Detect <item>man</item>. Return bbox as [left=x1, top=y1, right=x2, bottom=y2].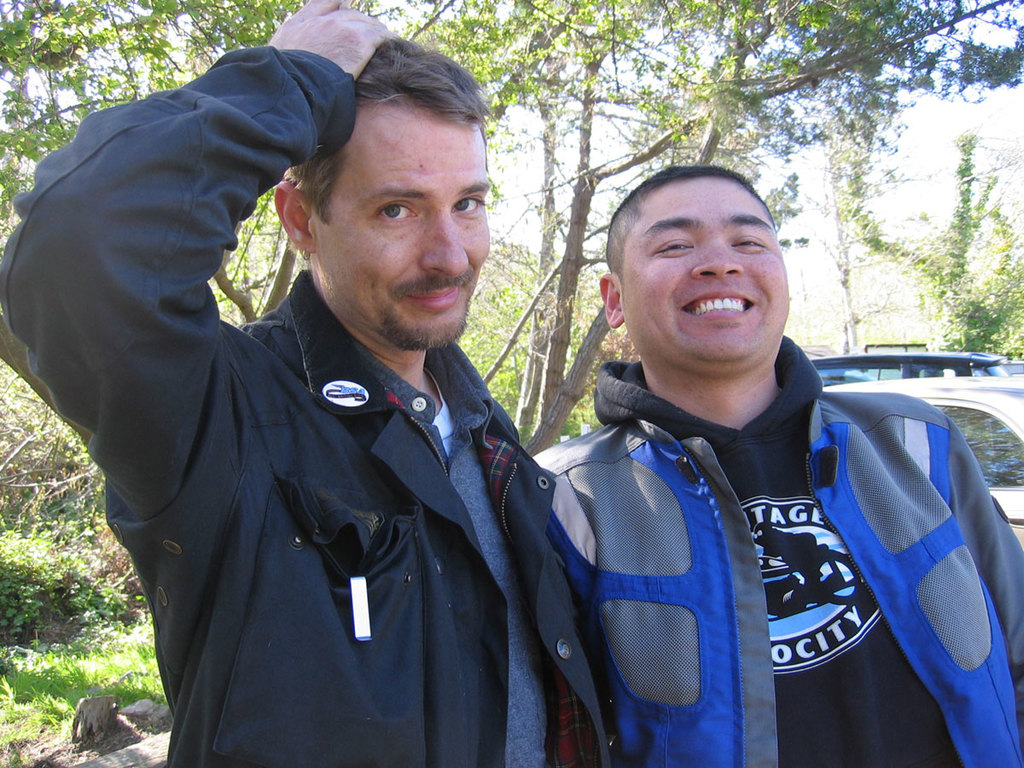
[left=0, top=0, right=611, bottom=767].
